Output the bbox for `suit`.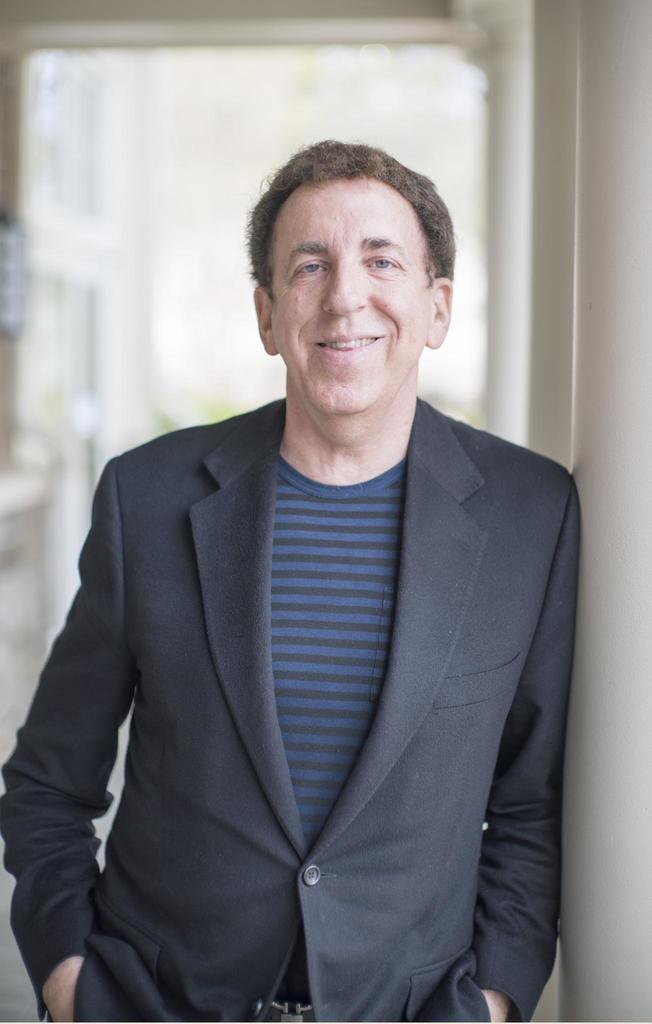
(x1=17, y1=434, x2=554, y2=994).
